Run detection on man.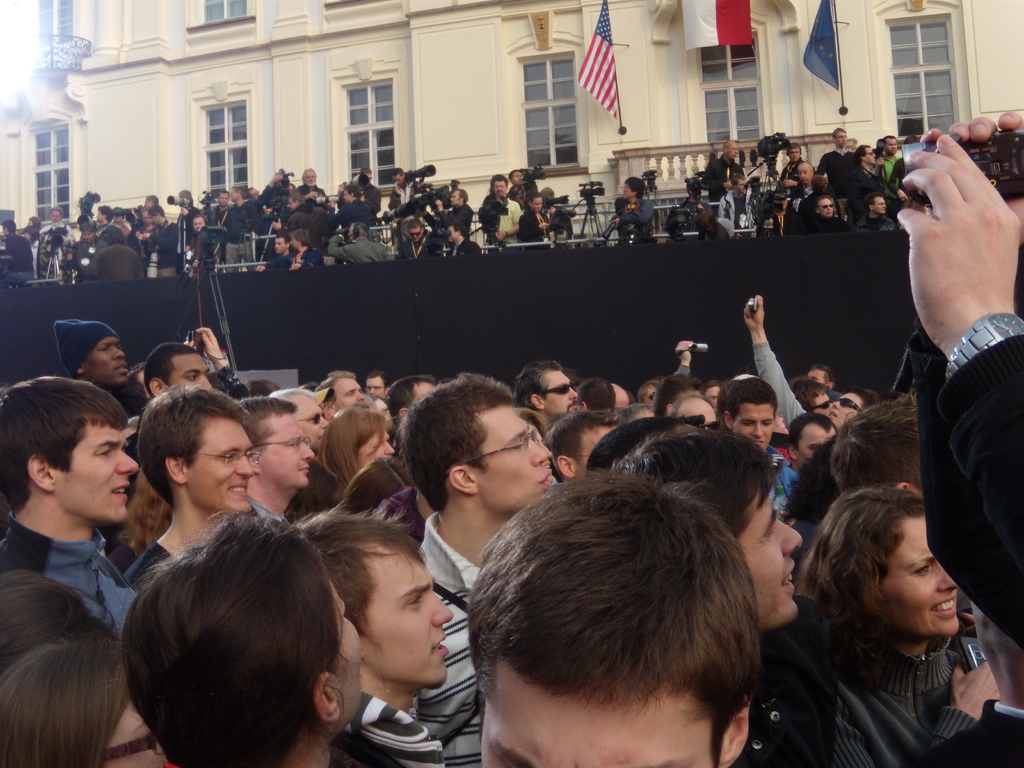
Result: 856/191/897/233.
